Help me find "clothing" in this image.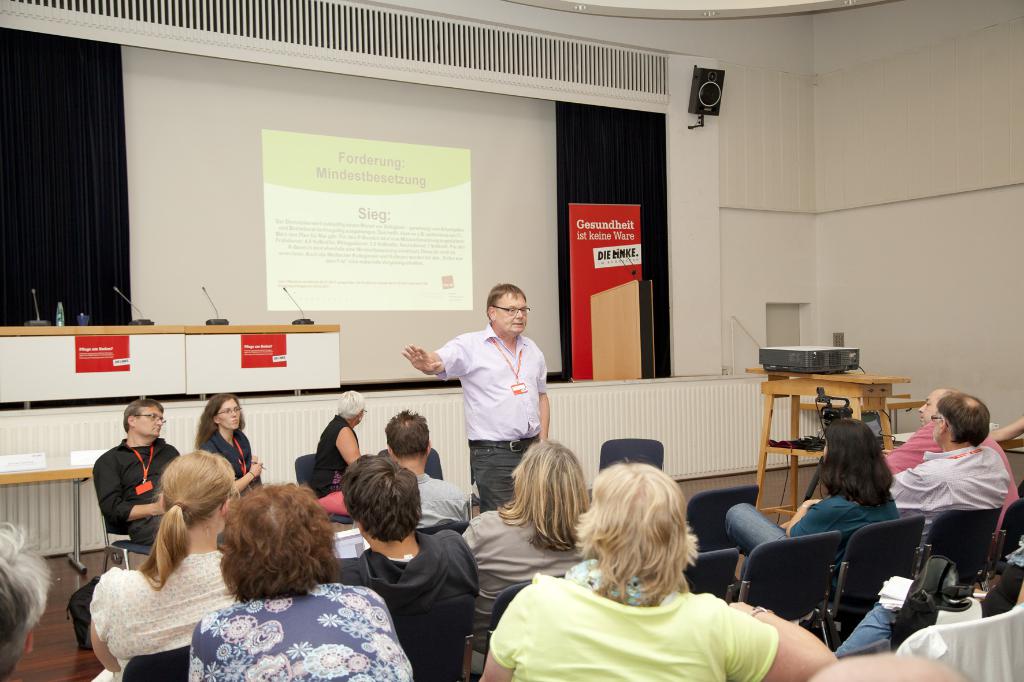
Found it: 88, 545, 239, 681.
